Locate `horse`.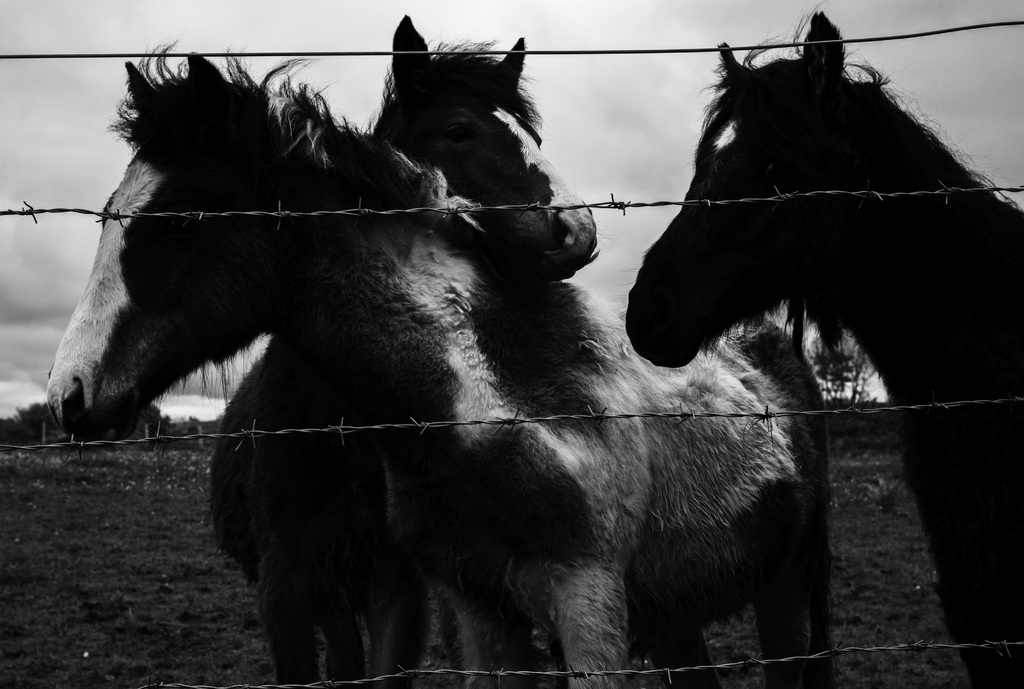
Bounding box: bbox=[209, 13, 600, 688].
